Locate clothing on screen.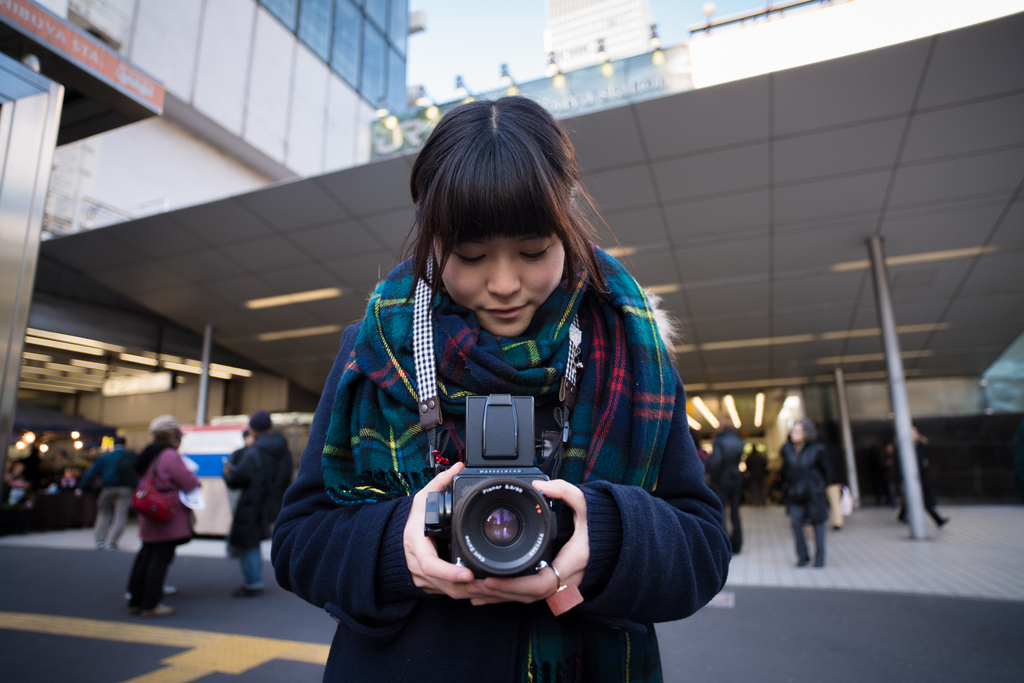
On screen at left=230, top=427, right=284, bottom=586.
